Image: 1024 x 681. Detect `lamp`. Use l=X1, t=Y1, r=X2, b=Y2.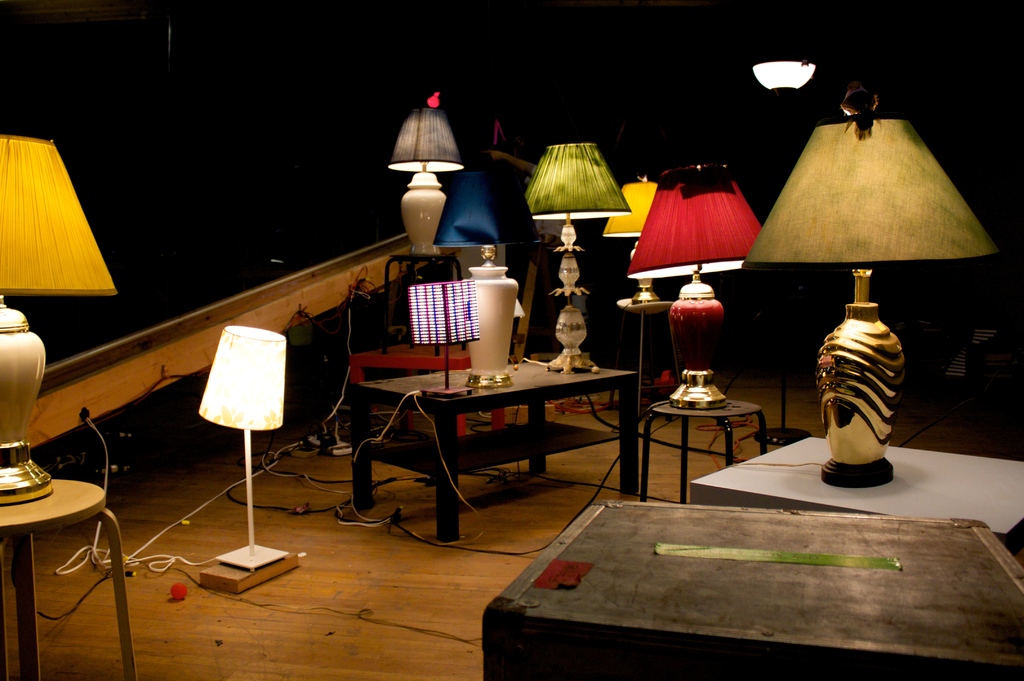
l=387, t=105, r=463, b=266.
